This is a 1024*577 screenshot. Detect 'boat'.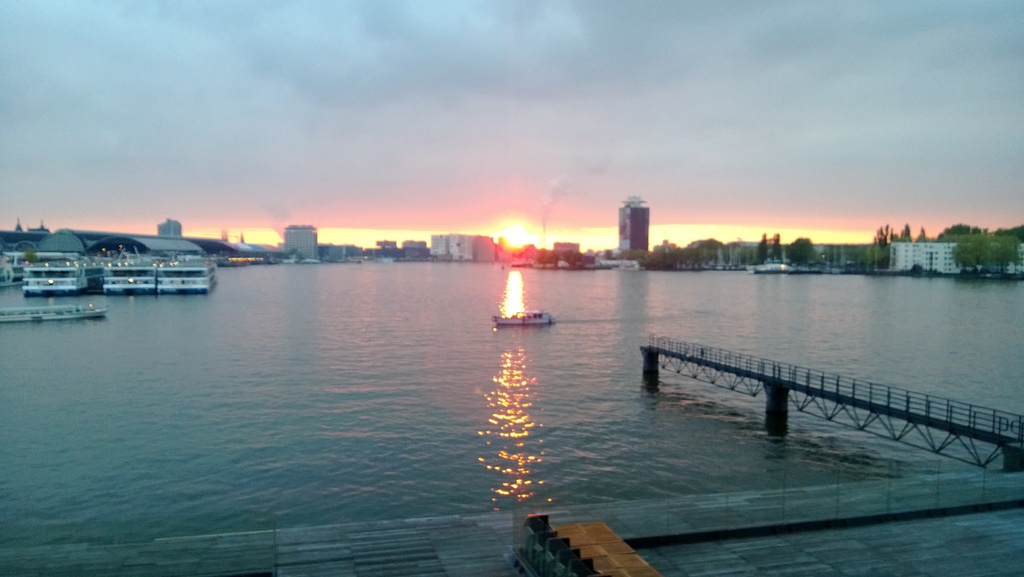
[x1=40, y1=304, x2=110, y2=318].
